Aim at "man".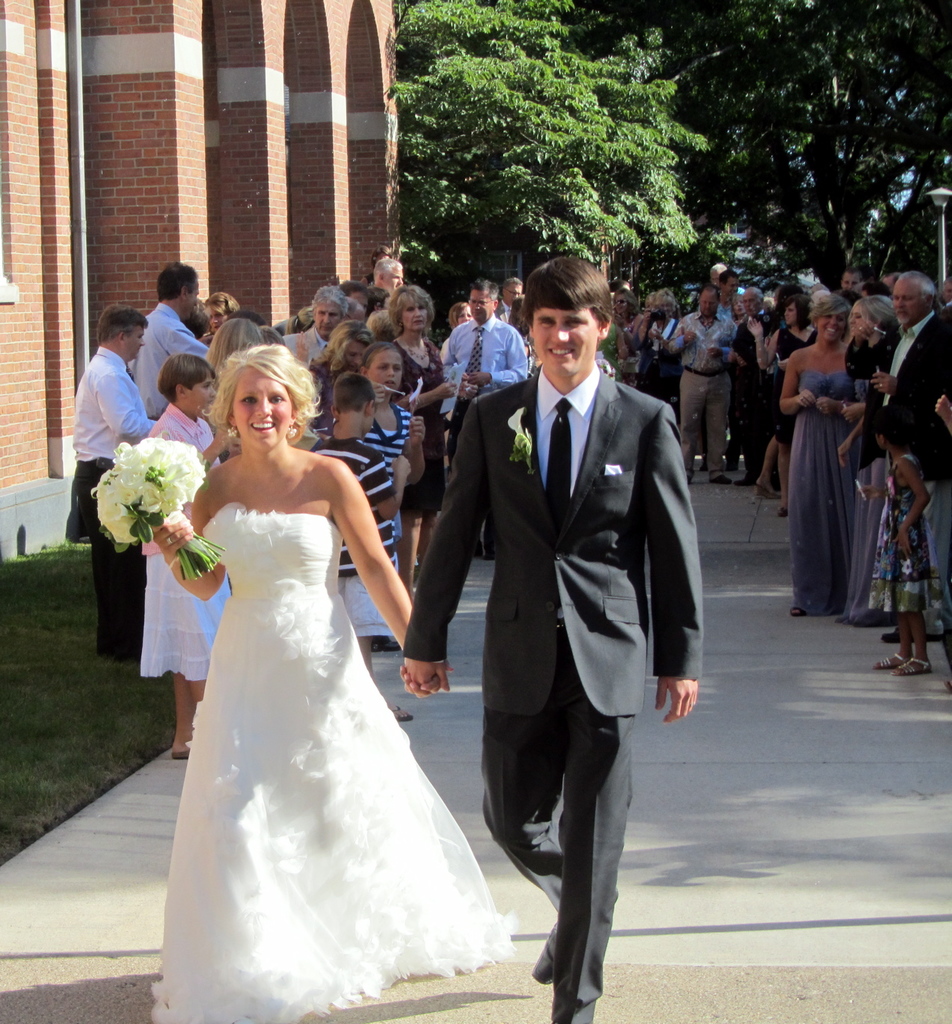
Aimed at [735,283,777,491].
